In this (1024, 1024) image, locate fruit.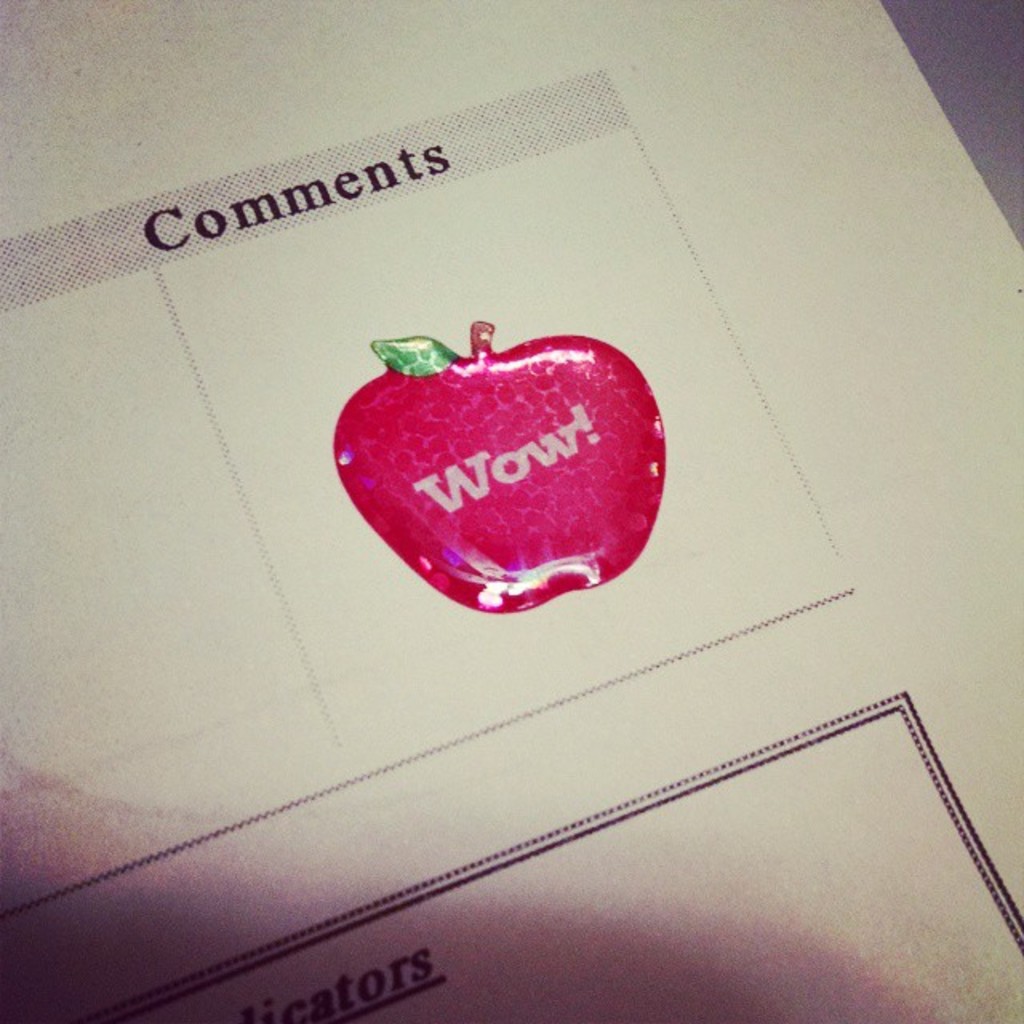
Bounding box: <box>328,322,670,603</box>.
